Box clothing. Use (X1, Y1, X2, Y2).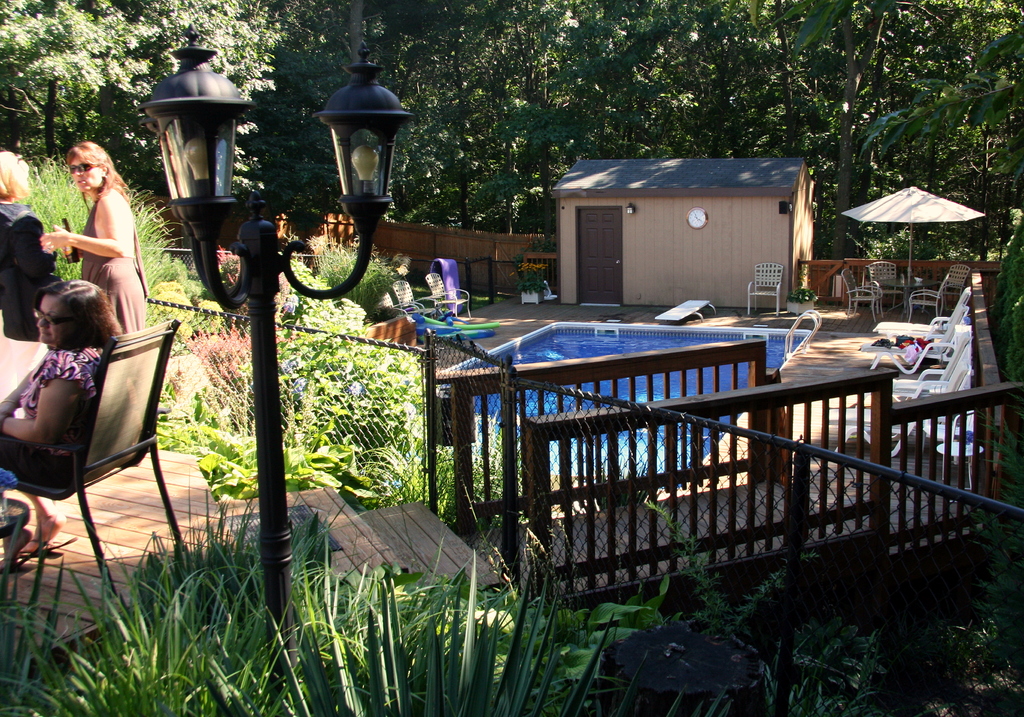
(0, 346, 108, 495).
